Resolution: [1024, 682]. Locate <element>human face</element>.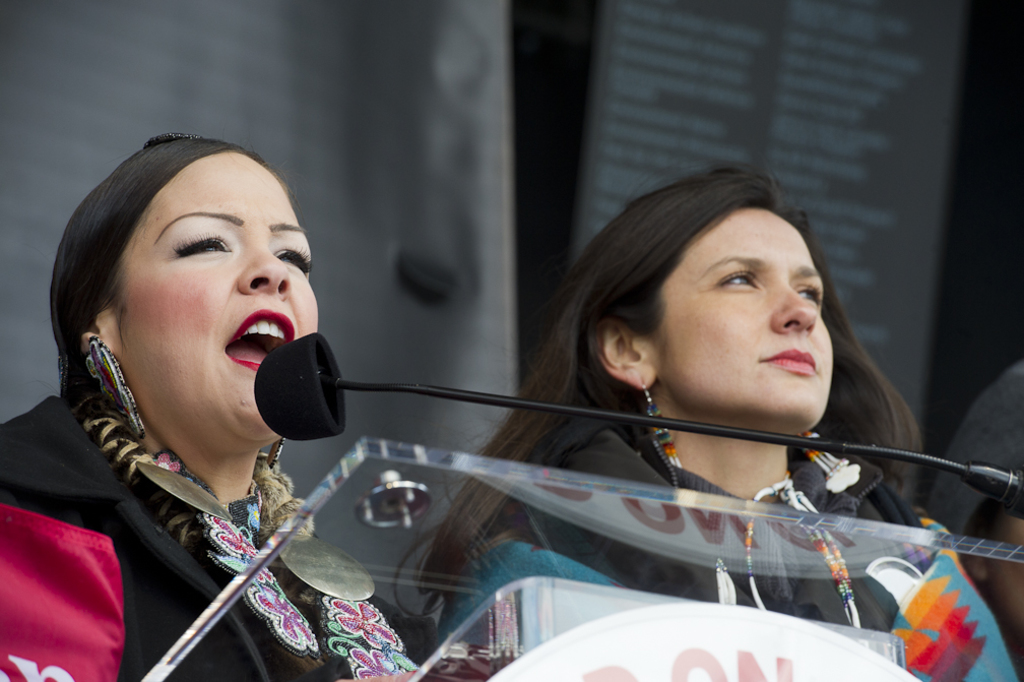
[x1=658, y1=208, x2=837, y2=434].
